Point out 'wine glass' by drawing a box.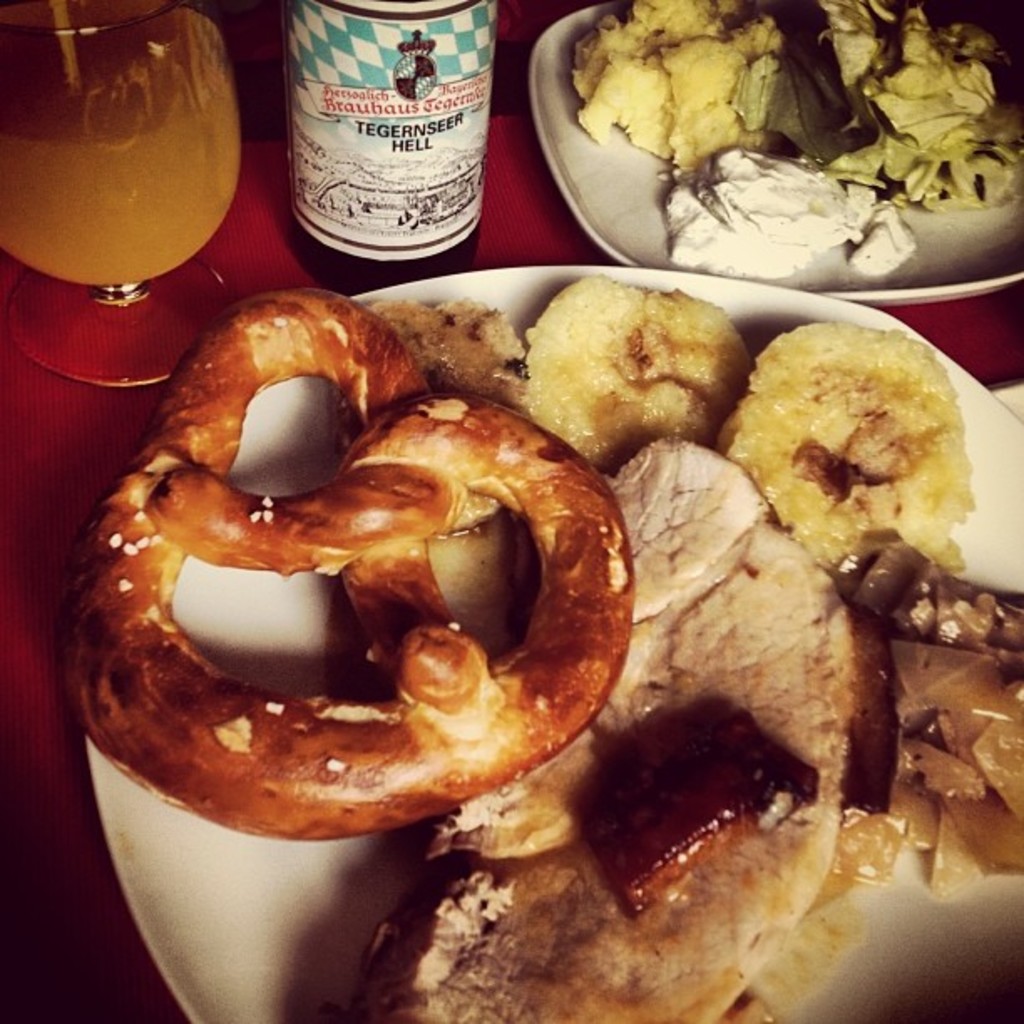
pyautogui.locateOnScreen(0, 0, 238, 392).
